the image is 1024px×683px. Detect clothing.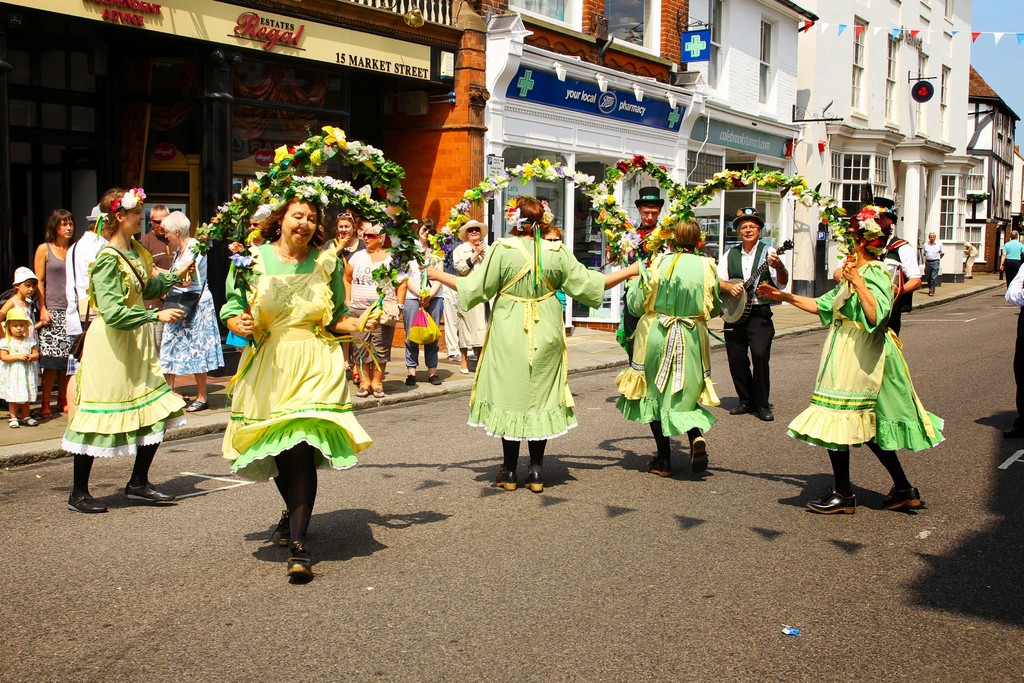
Detection: 215 236 372 530.
